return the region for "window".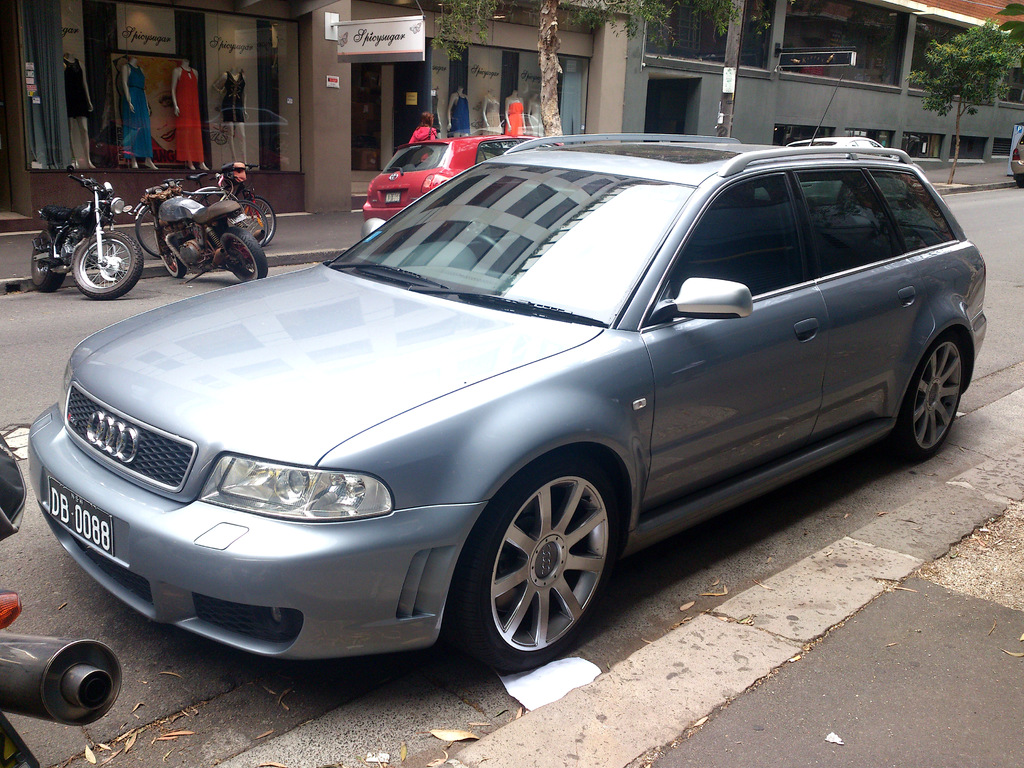
794, 170, 961, 282.
